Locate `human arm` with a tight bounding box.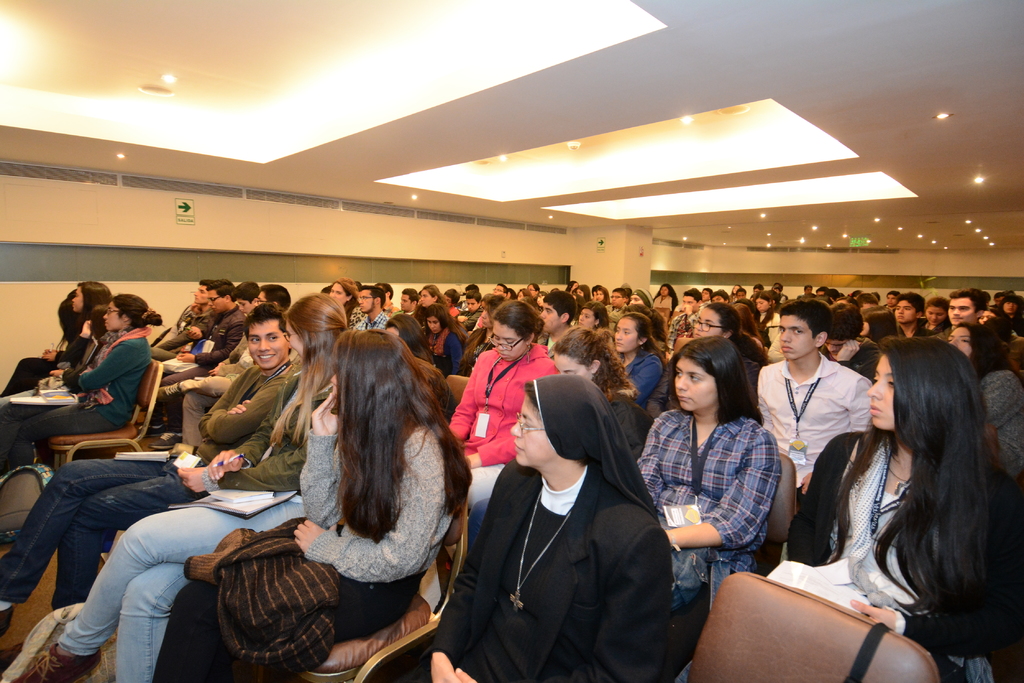
(left=785, top=448, right=825, bottom=563).
